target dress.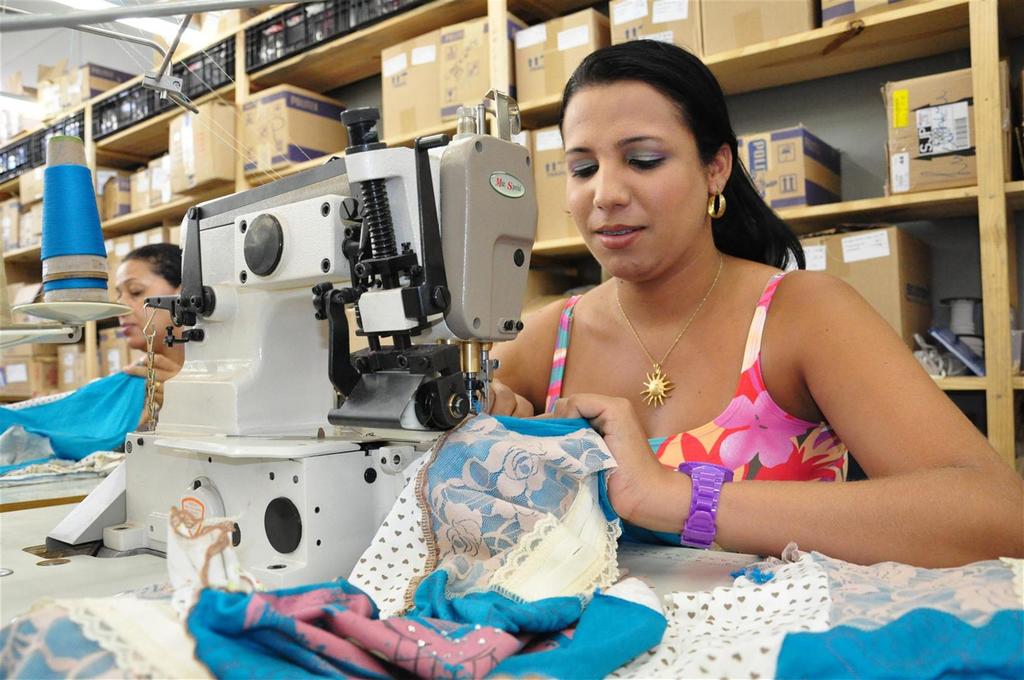
Target region: [left=541, top=268, right=853, bottom=485].
